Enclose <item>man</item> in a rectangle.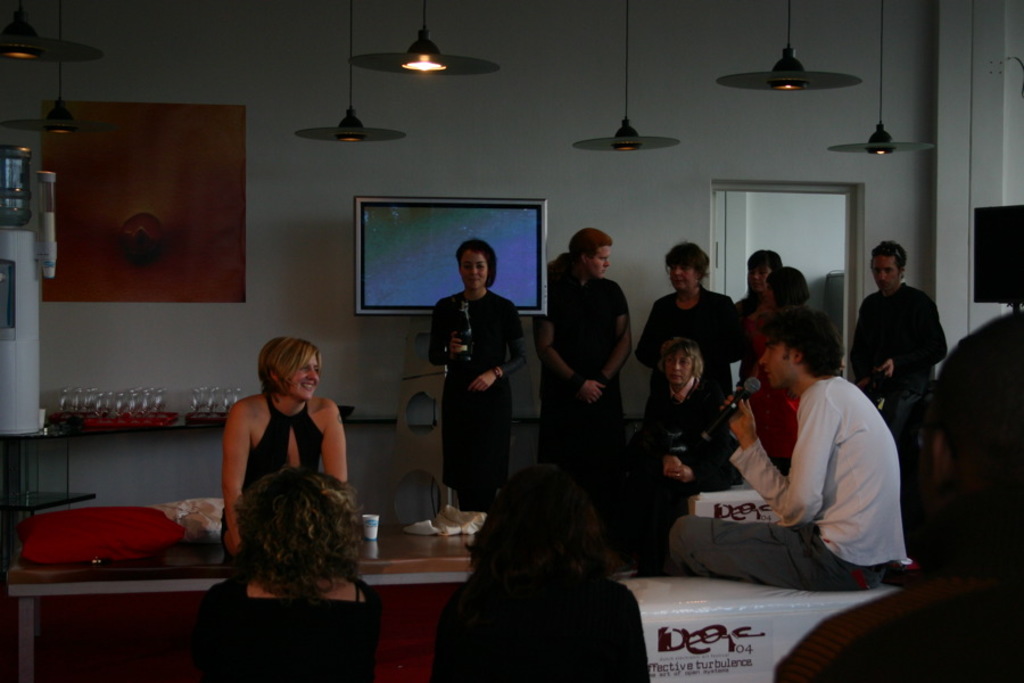
locate(670, 311, 909, 585).
